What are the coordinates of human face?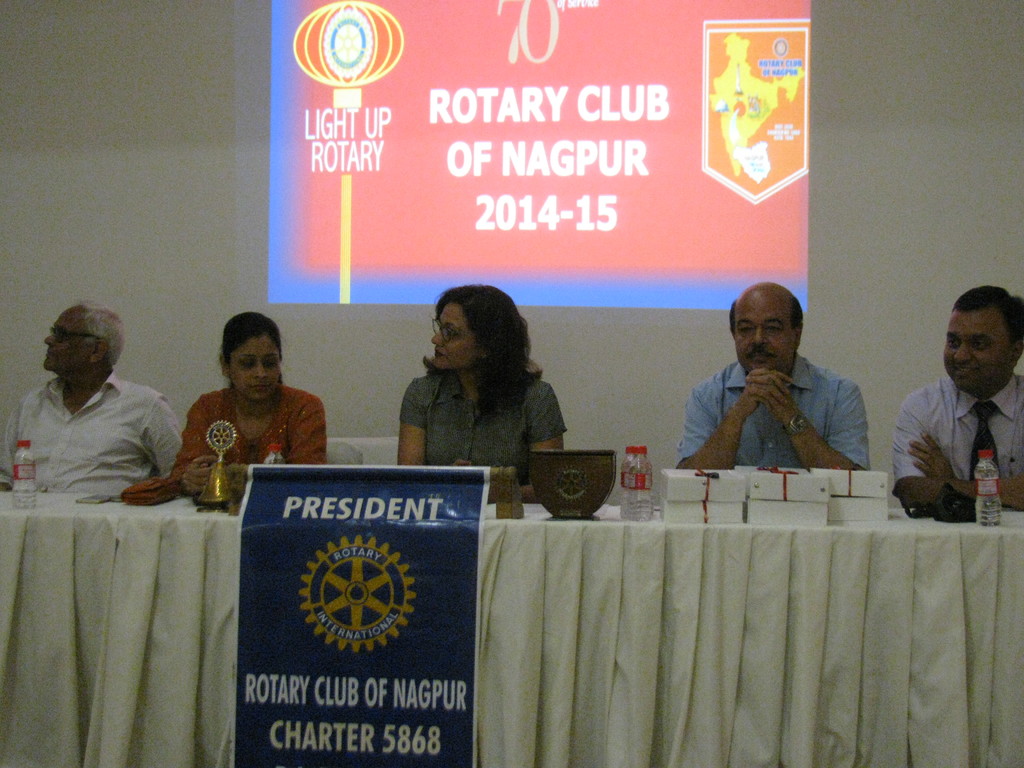
l=431, t=303, r=476, b=371.
